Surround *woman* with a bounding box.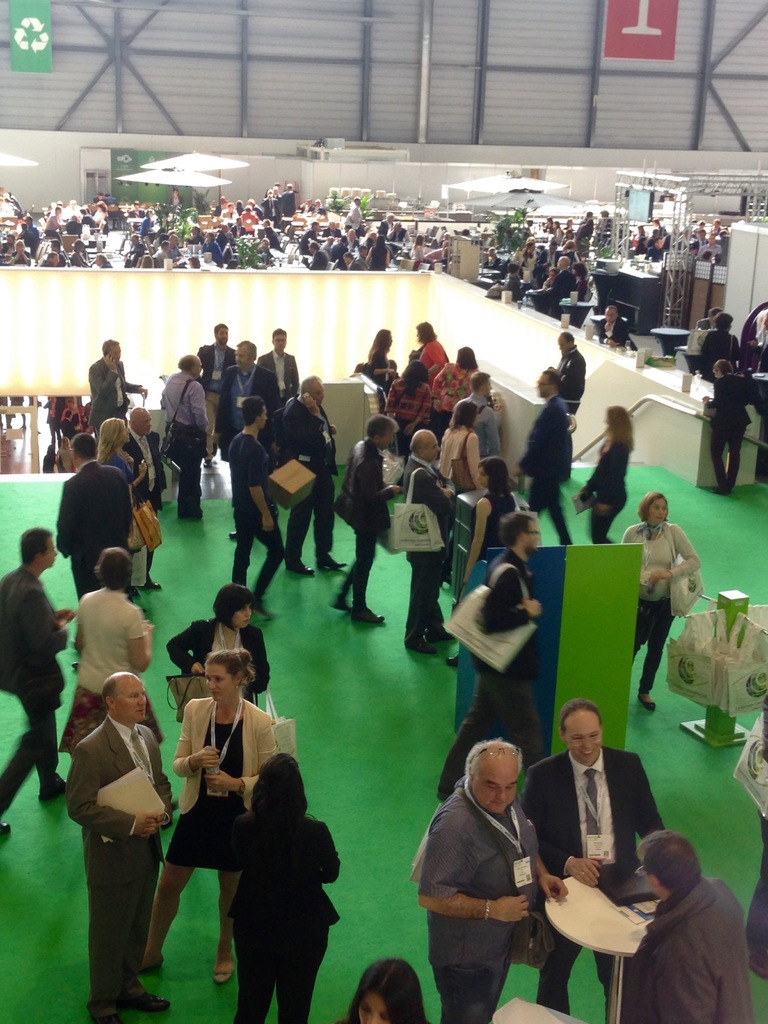
<bbox>408, 318, 445, 387</bbox>.
